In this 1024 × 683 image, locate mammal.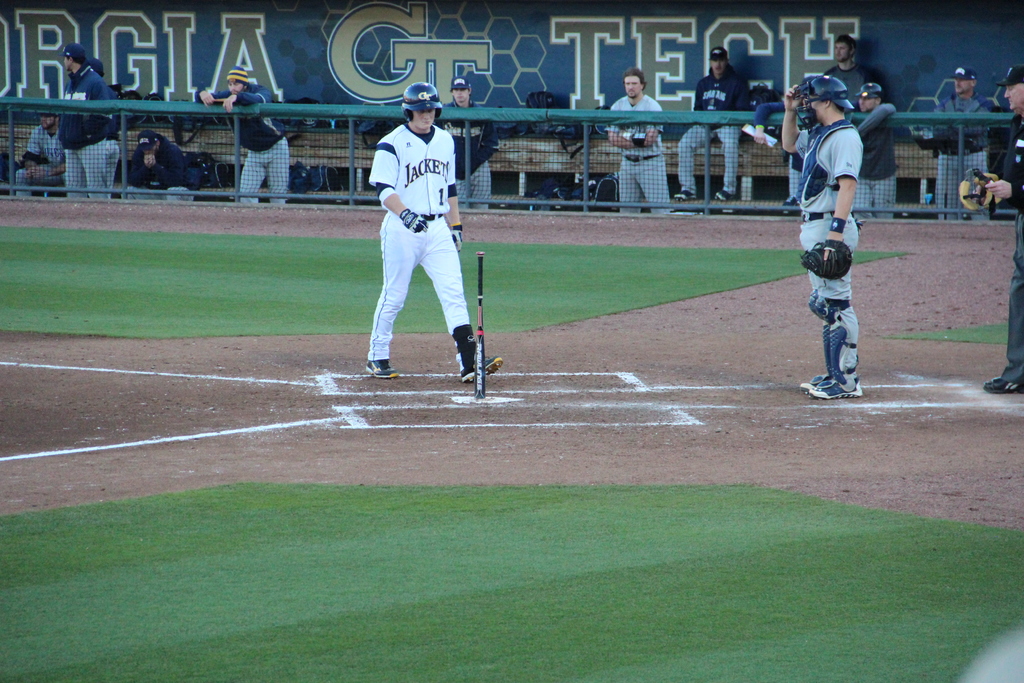
Bounding box: [x1=461, y1=76, x2=499, y2=208].
